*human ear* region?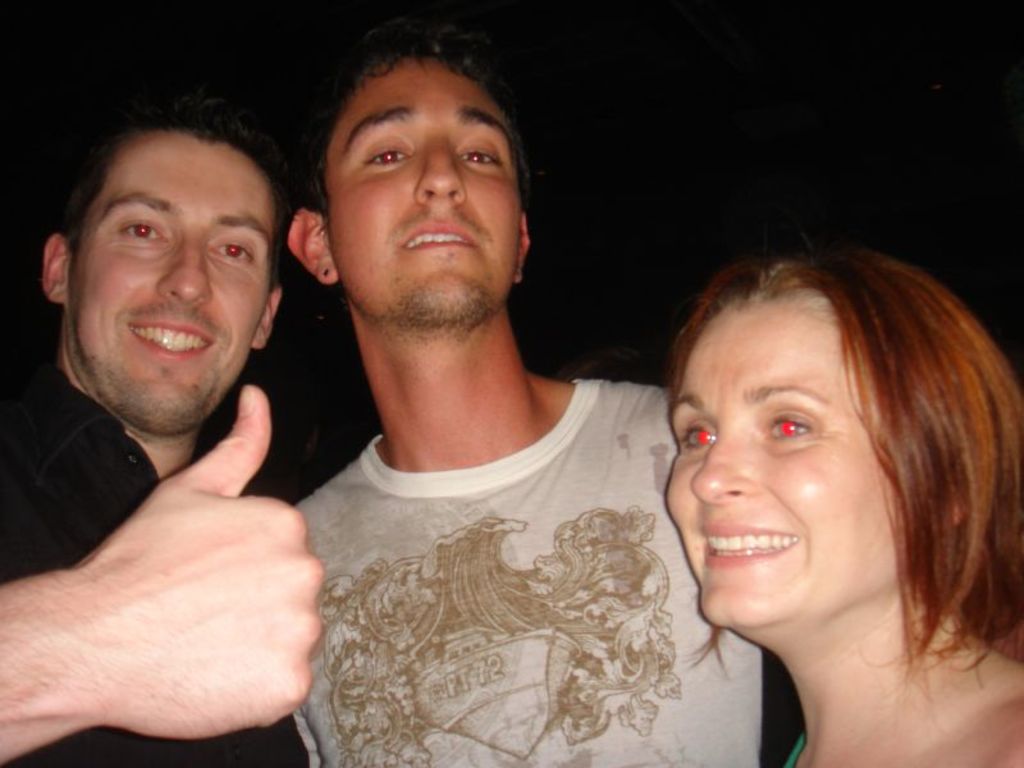
929/492/969/529
